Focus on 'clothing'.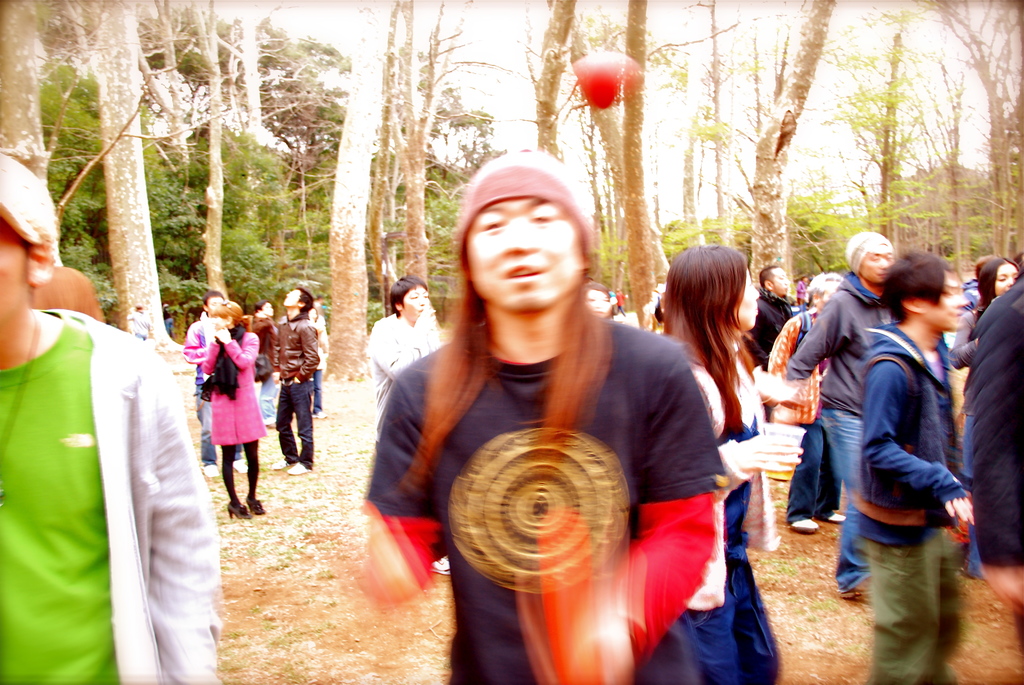
Focused at bbox=[784, 267, 890, 599].
